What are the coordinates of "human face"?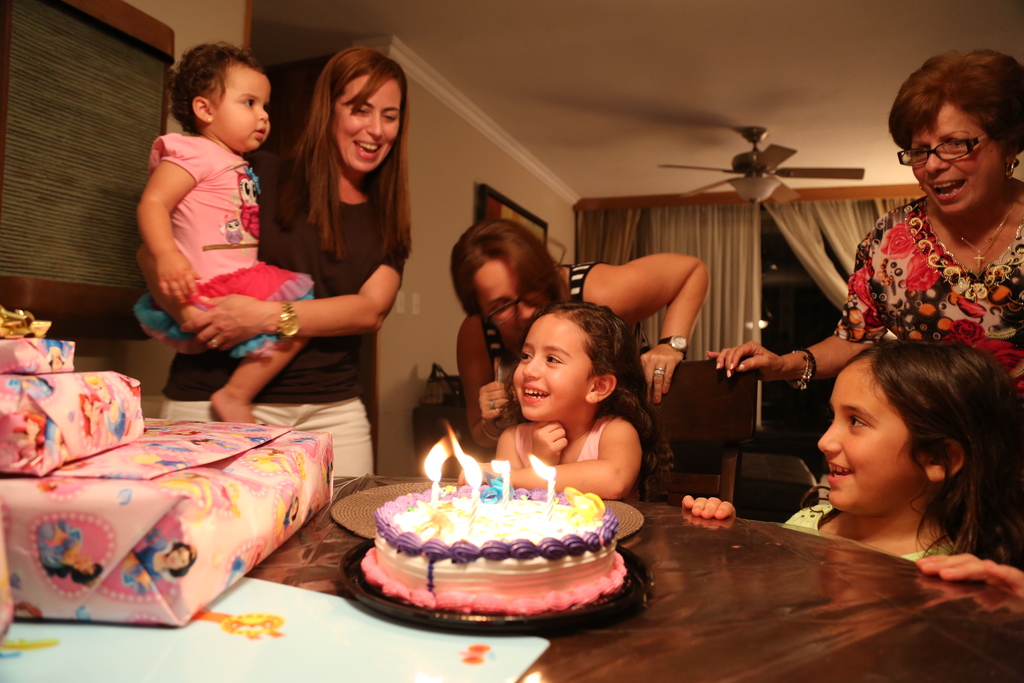
bbox=[333, 74, 401, 172].
